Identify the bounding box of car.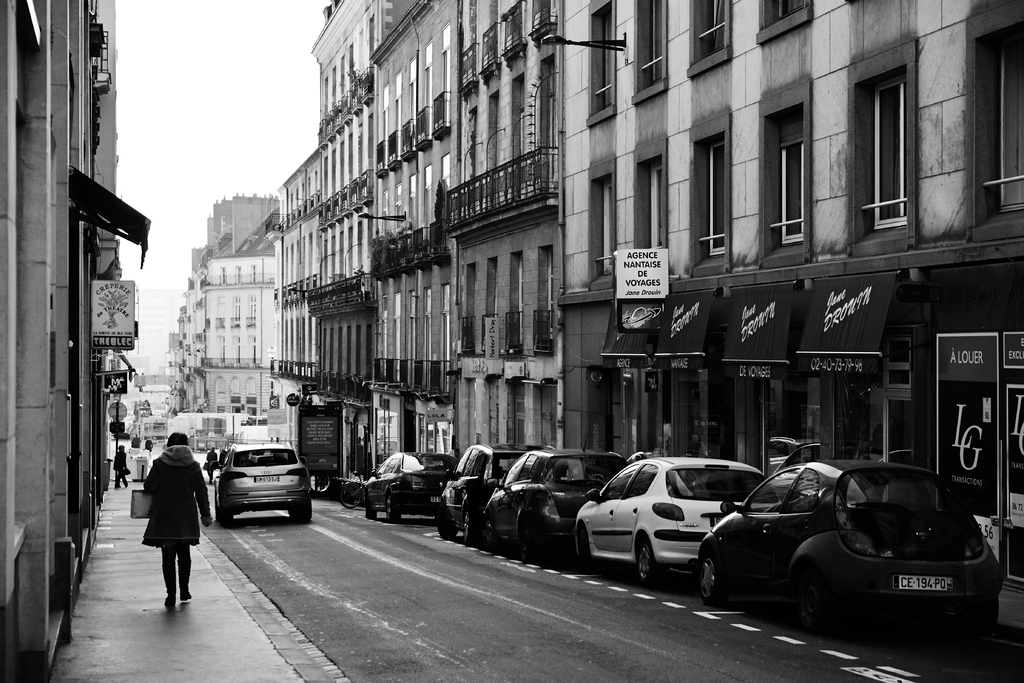
{"x1": 694, "y1": 456, "x2": 1007, "y2": 630}.
